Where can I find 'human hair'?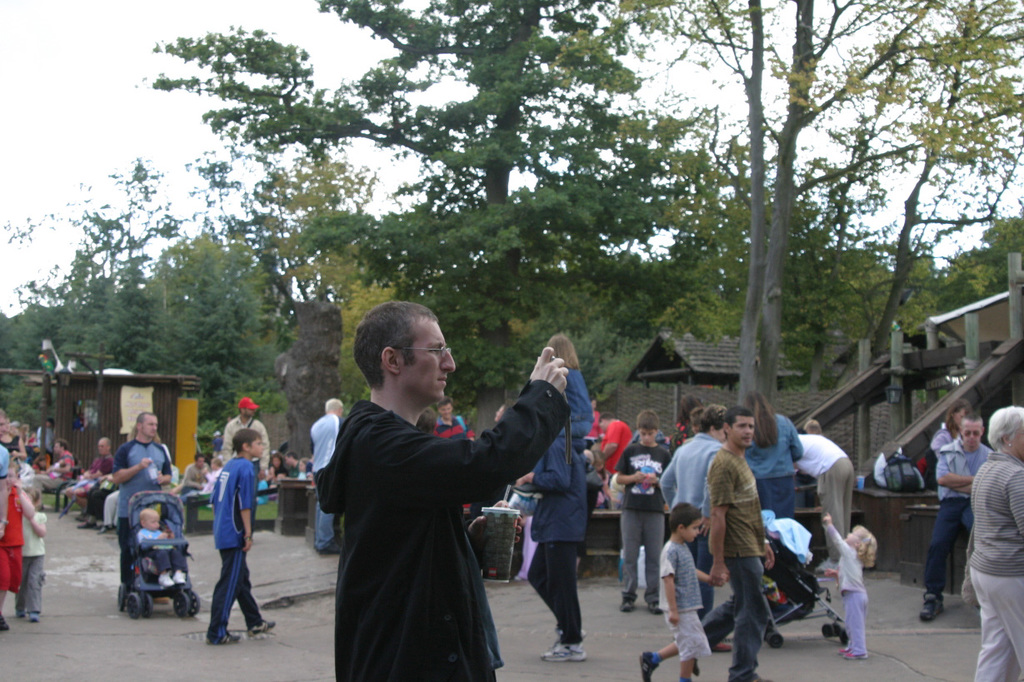
You can find it at <region>669, 502, 701, 533</region>.
